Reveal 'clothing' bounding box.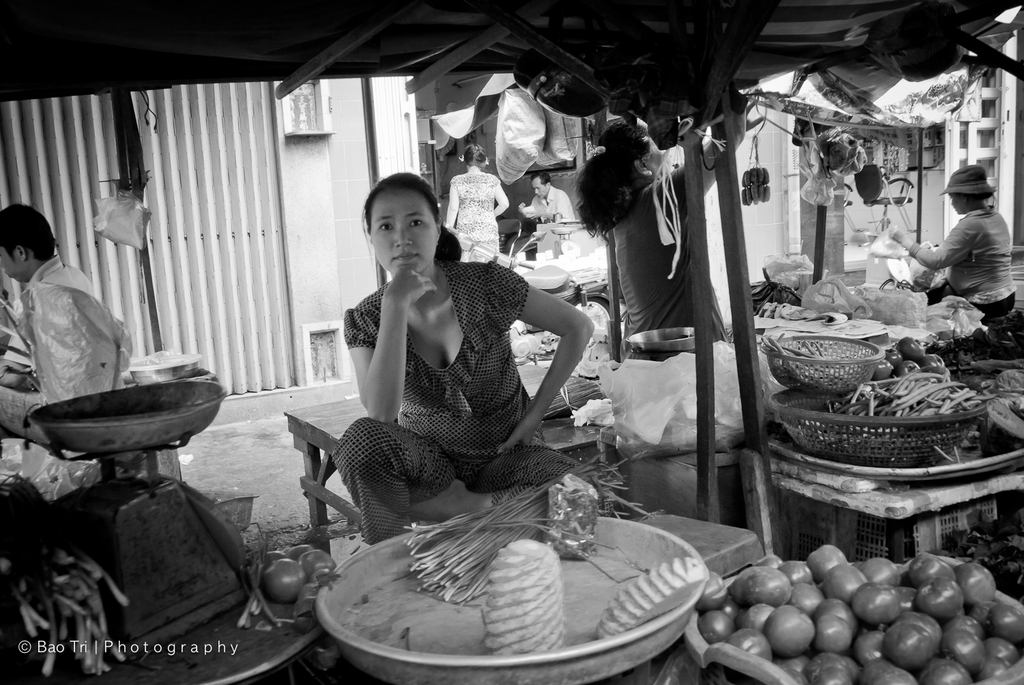
Revealed: bbox(928, 202, 1021, 317).
